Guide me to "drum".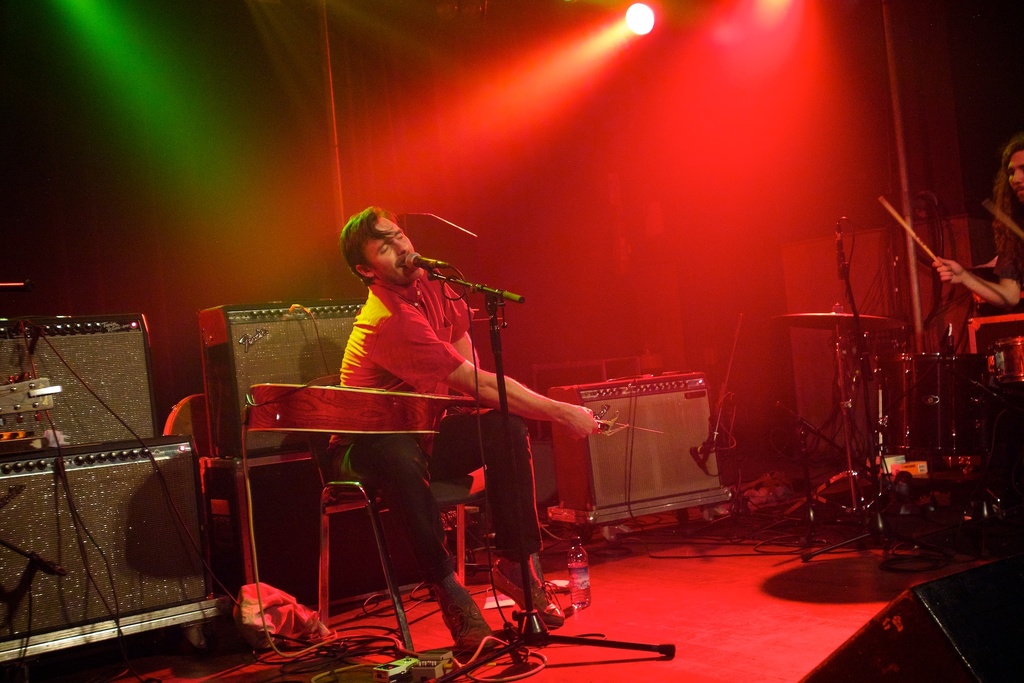
Guidance: <region>993, 335, 1023, 389</region>.
